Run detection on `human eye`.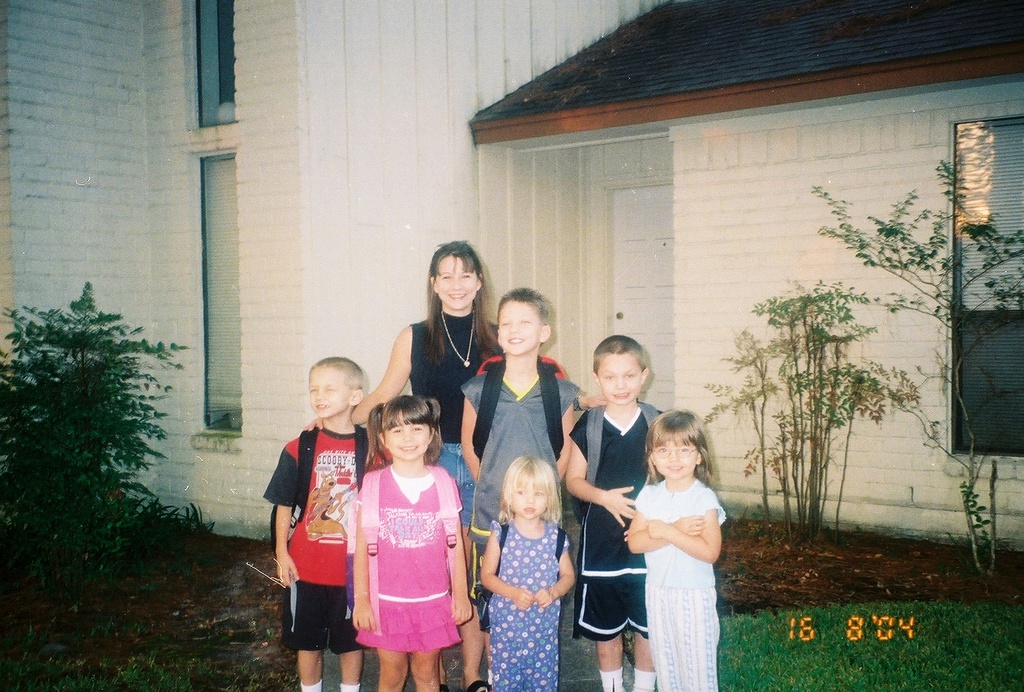
Result: bbox=(390, 429, 402, 432).
